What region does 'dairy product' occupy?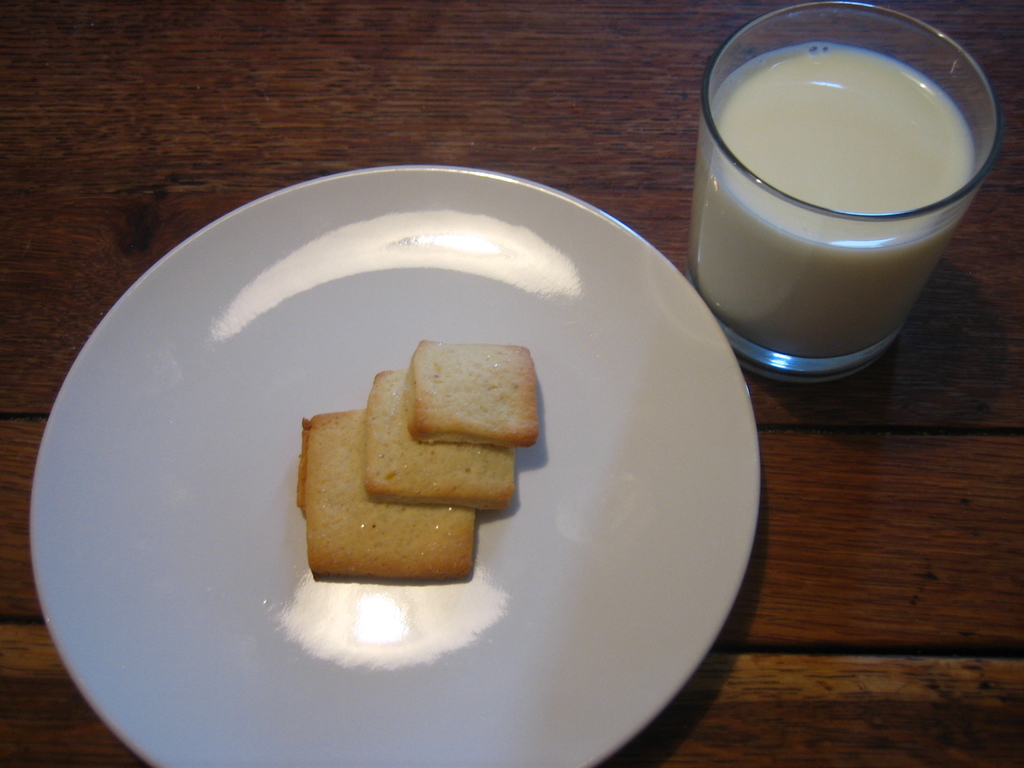
x1=701, y1=0, x2=1004, y2=347.
